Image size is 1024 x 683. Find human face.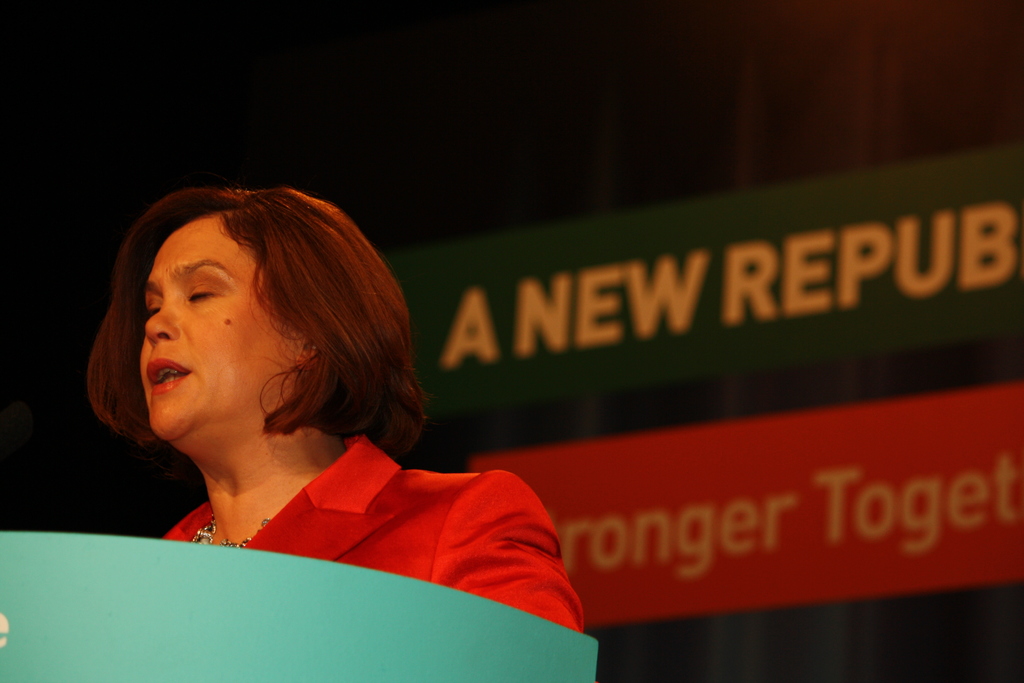
[134, 217, 303, 451].
